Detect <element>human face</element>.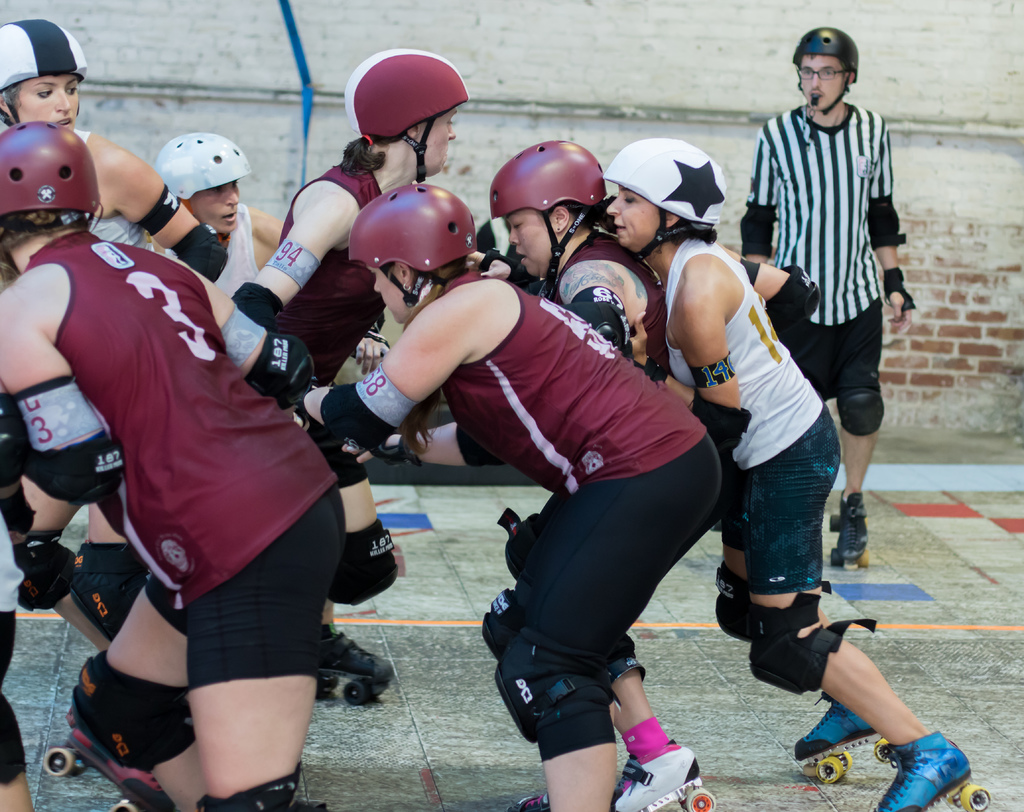
Detected at x1=506, y1=209, x2=566, y2=273.
